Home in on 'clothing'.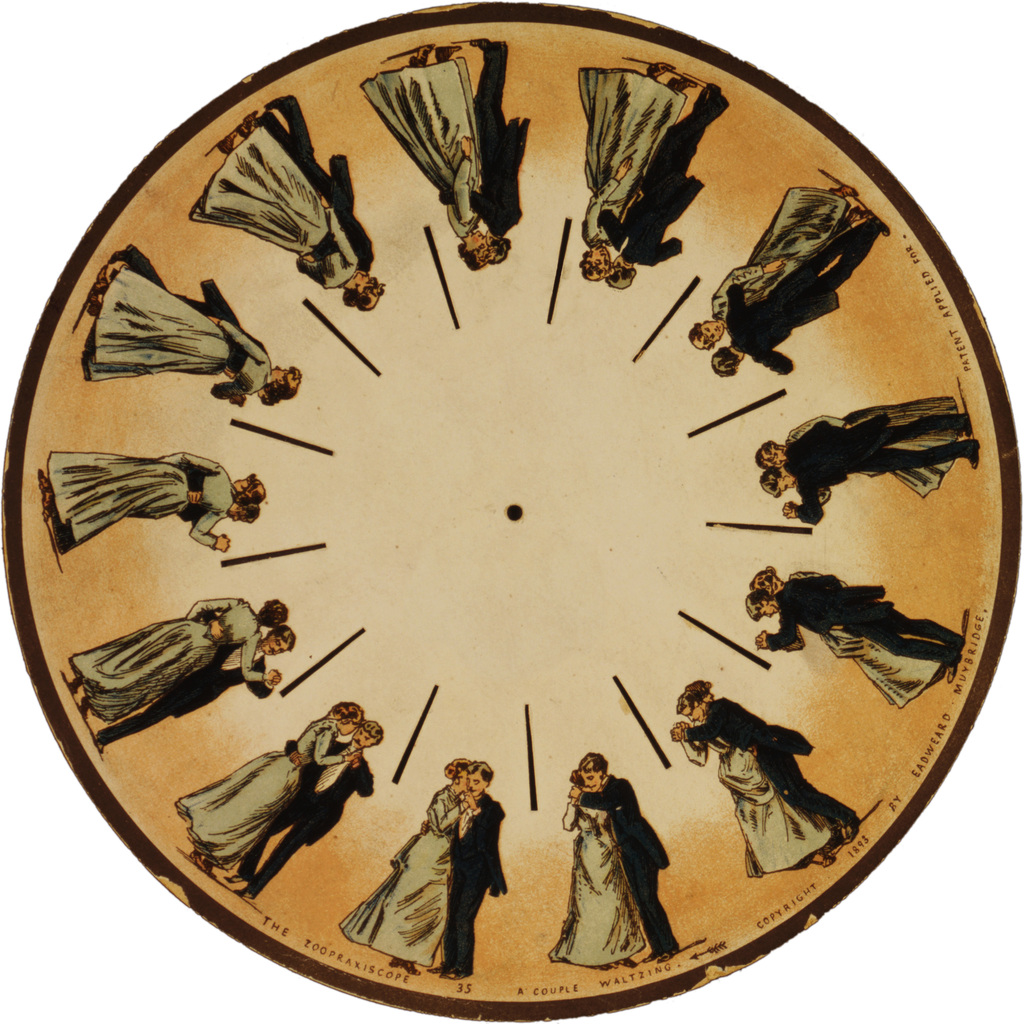
Homed in at 725, 230, 881, 380.
